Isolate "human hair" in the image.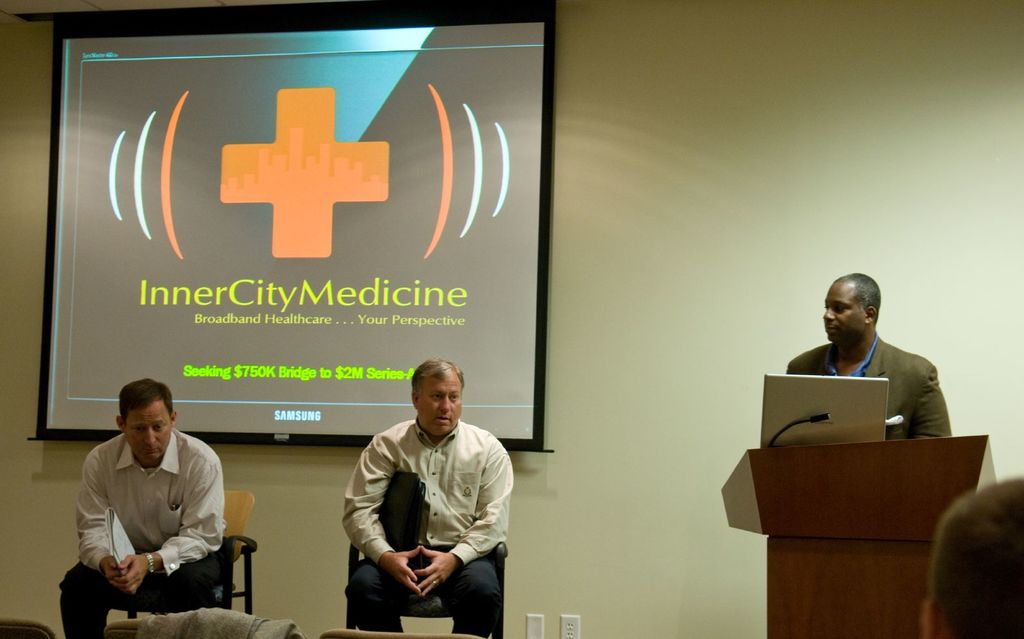
Isolated region: bbox=[839, 275, 880, 321].
